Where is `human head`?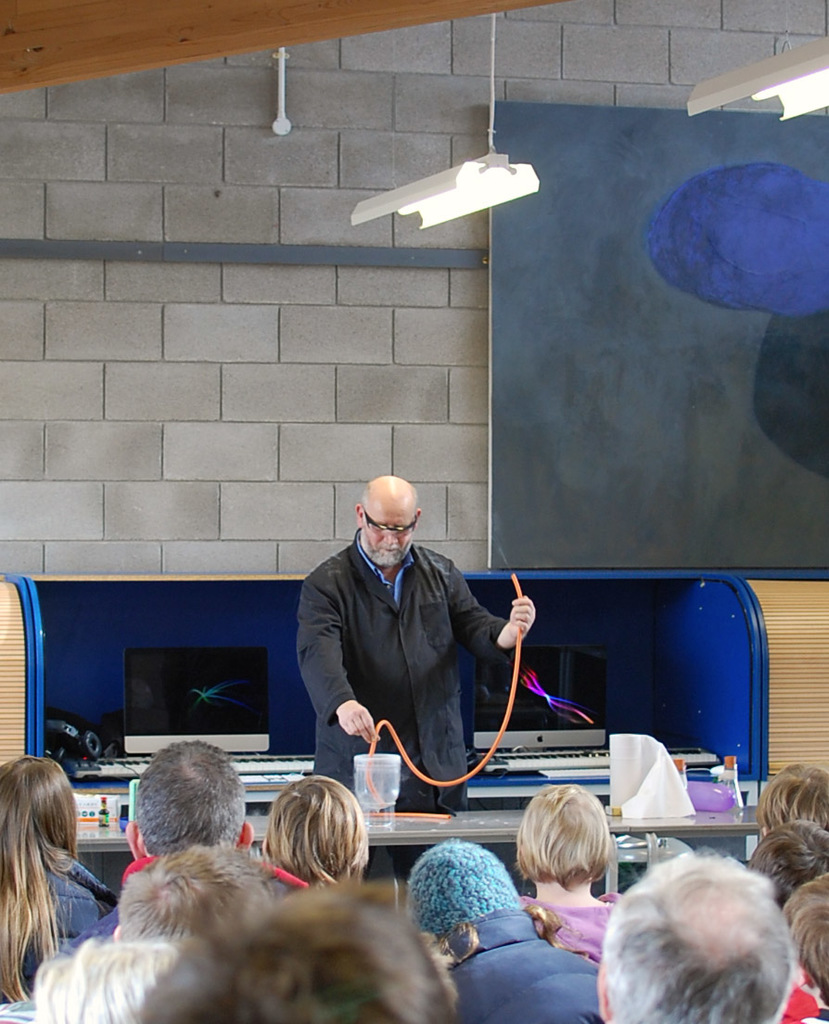
bbox=[776, 878, 828, 996].
